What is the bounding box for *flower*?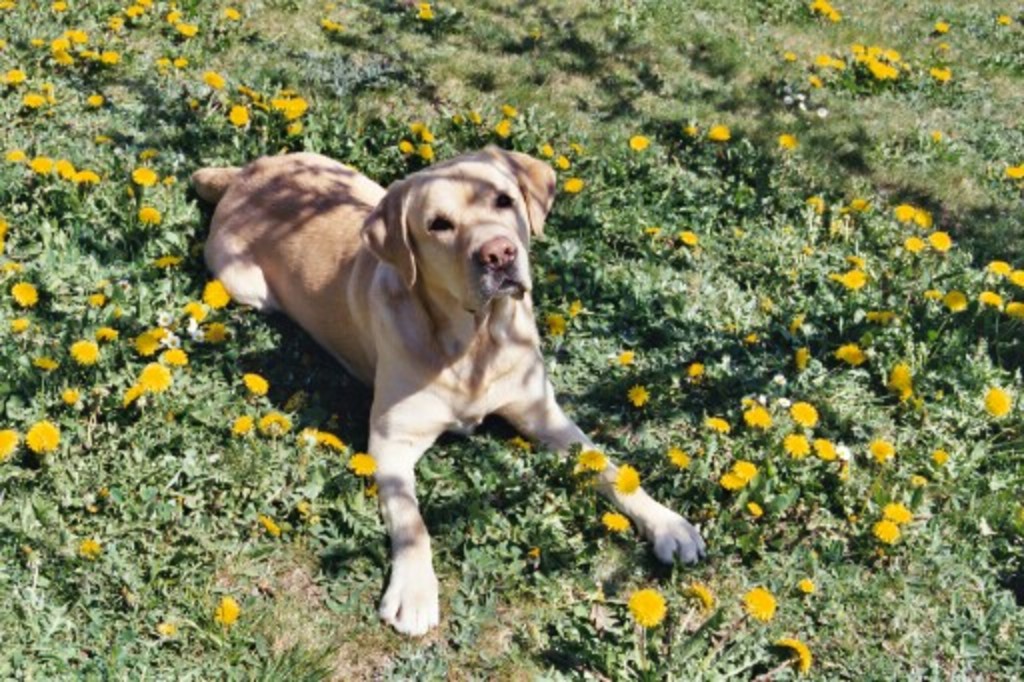
100:56:120:62.
